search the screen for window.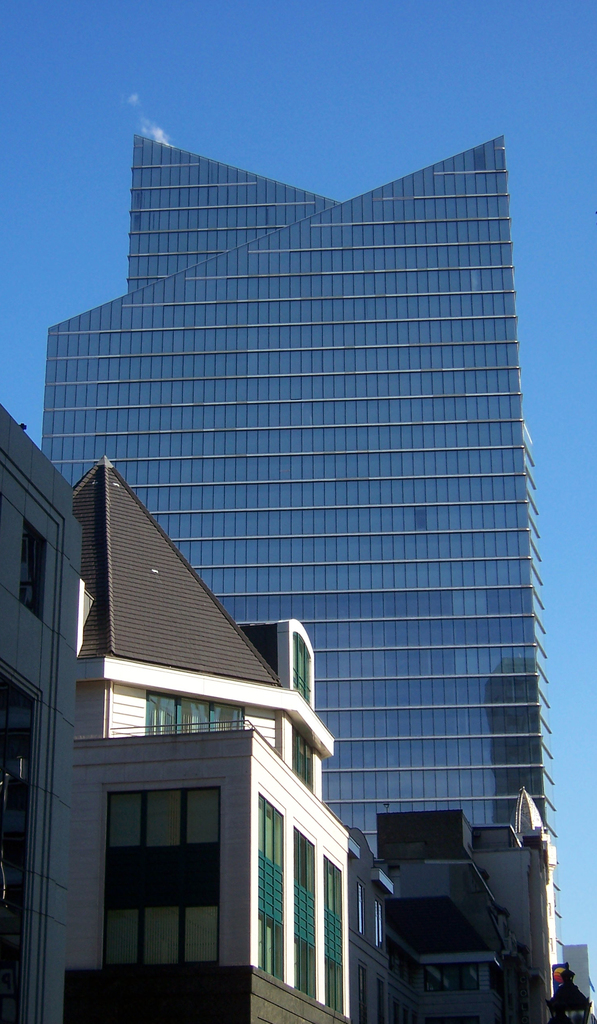
Found at (x1=356, y1=882, x2=364, y2=934).
